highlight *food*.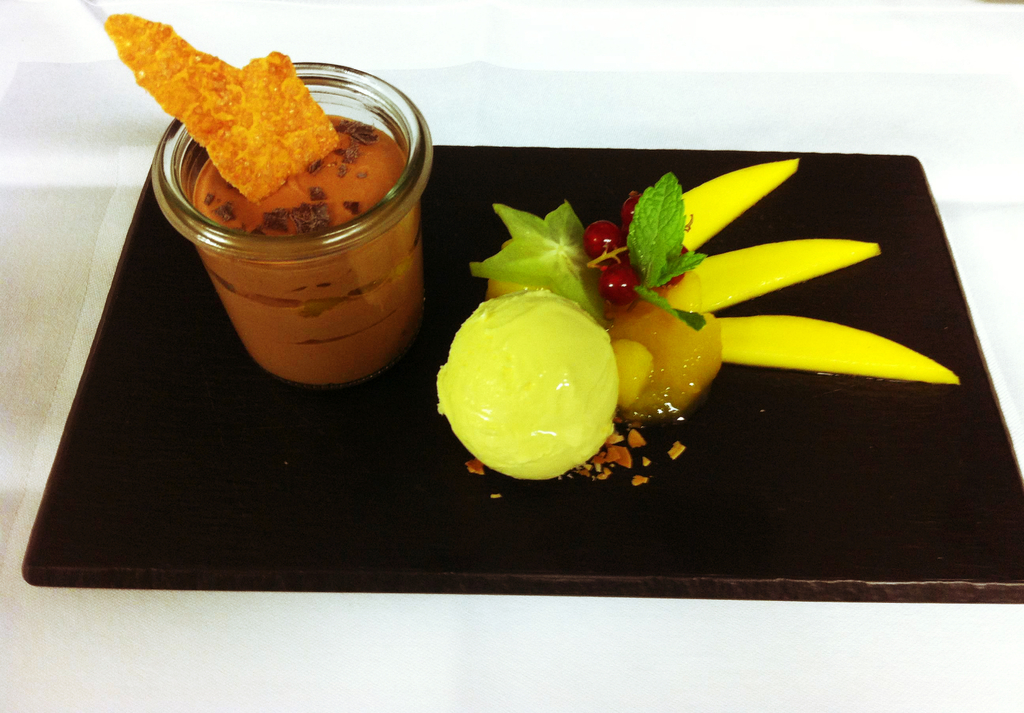
Highlighted region: <box>422,159,955,481</box>.
